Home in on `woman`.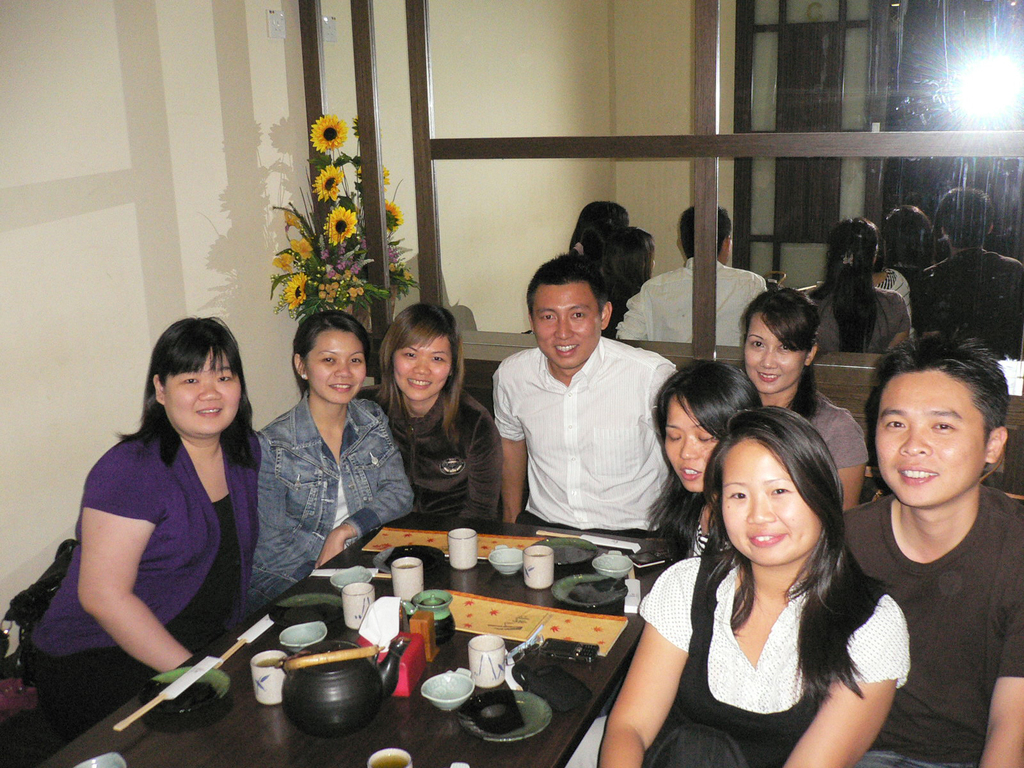
Homed in at bbox=(81, 313, 291, 675).
